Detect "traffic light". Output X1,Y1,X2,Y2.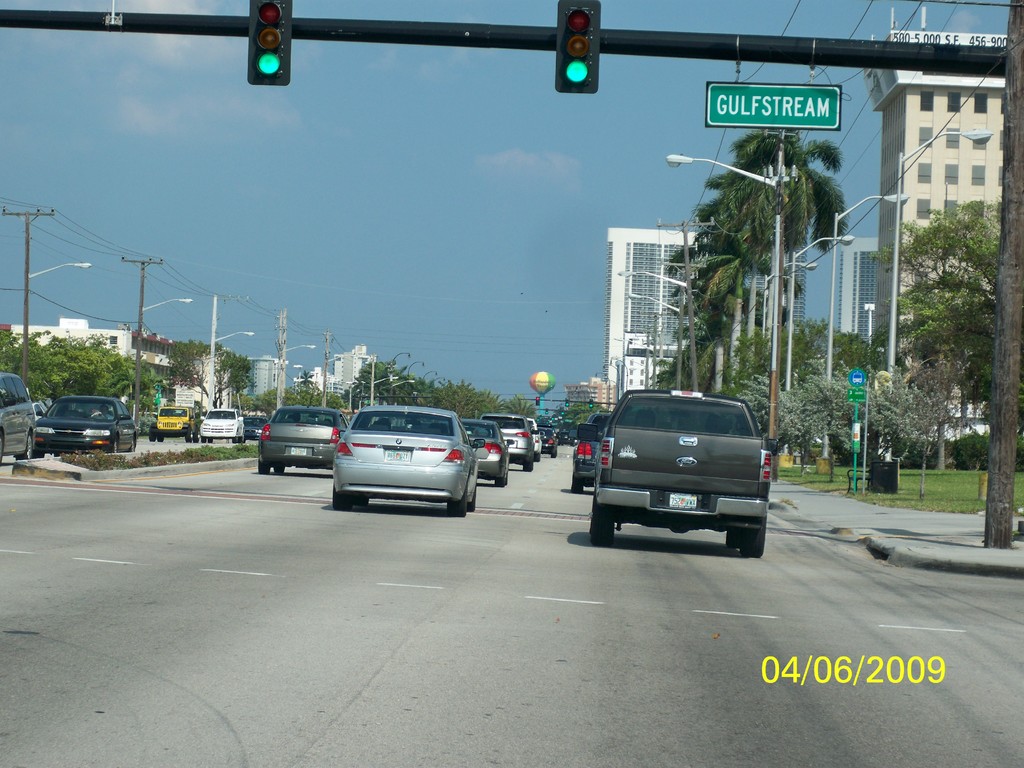
559,410,563,415.
